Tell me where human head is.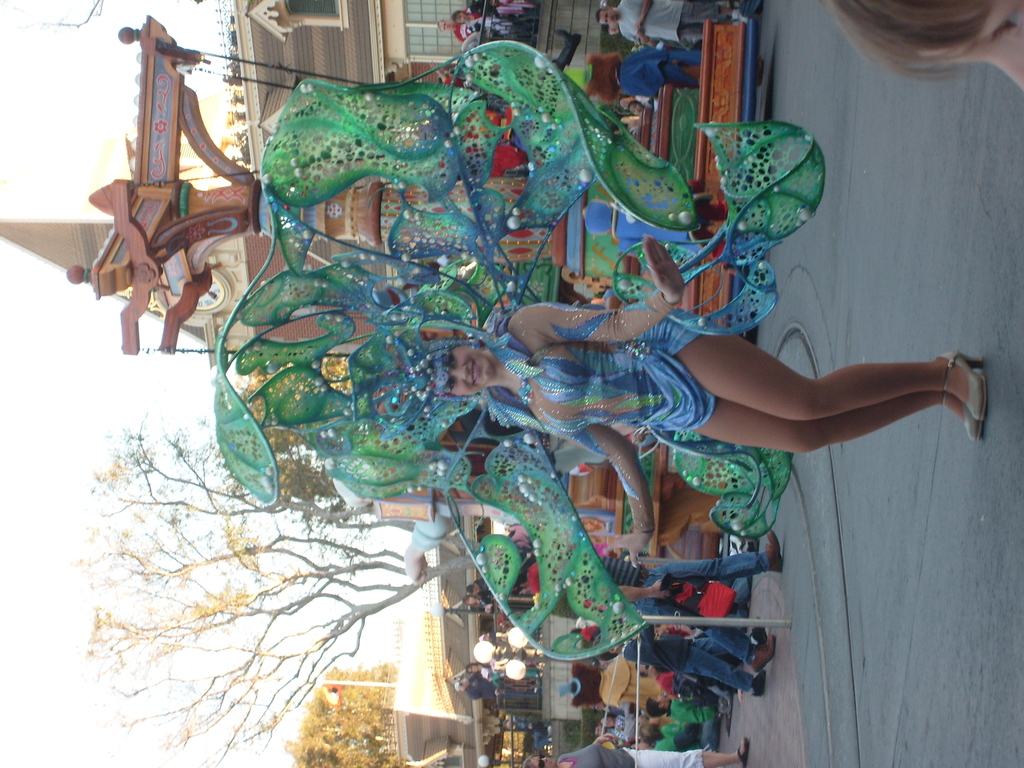
human head is at [left=593, top=637, right=624, bottom=664].
